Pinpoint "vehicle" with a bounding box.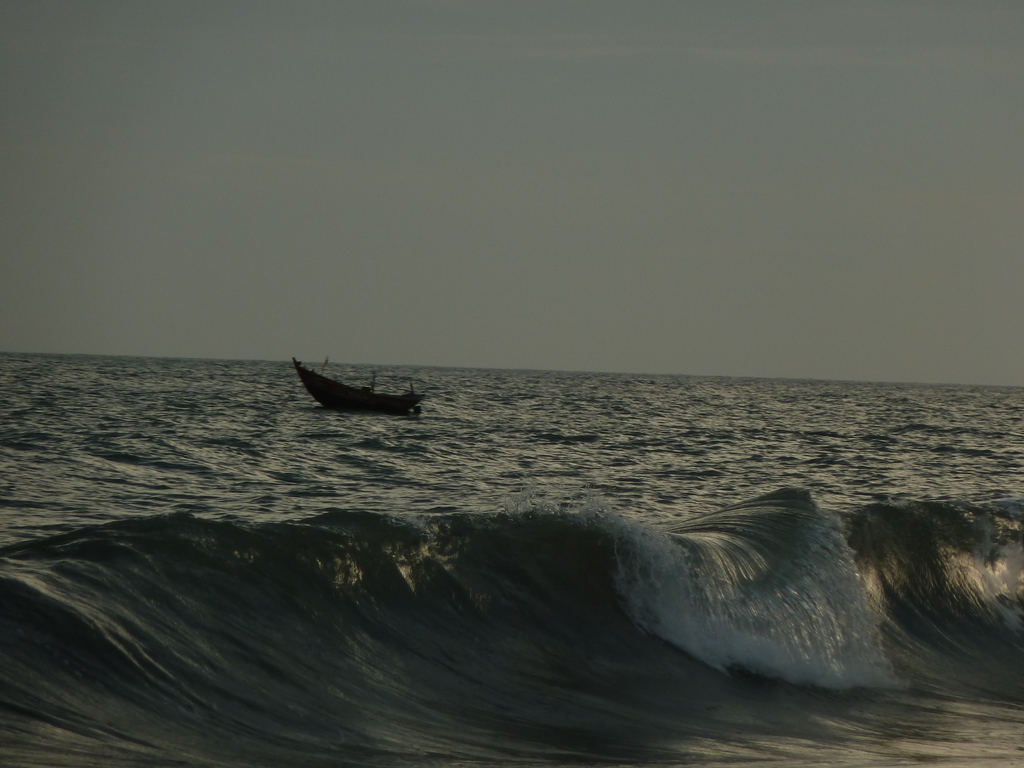
{"x1": 289, "y1": 352, "x2": 426, "y2": 426}.
